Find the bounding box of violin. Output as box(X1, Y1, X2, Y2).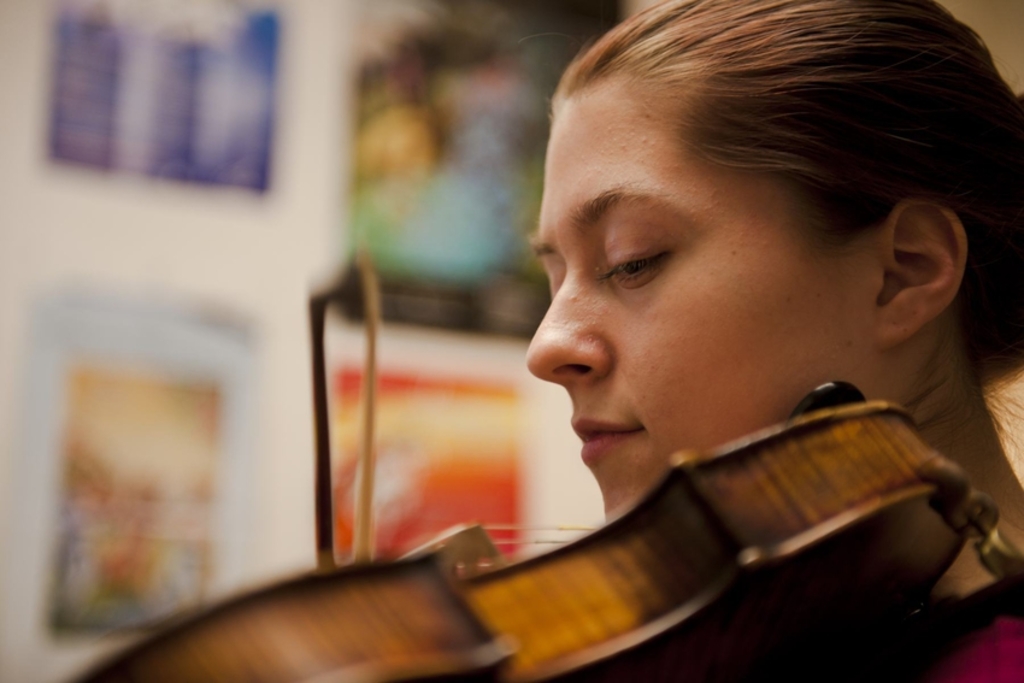
box(63, 383, 1002, 682).
